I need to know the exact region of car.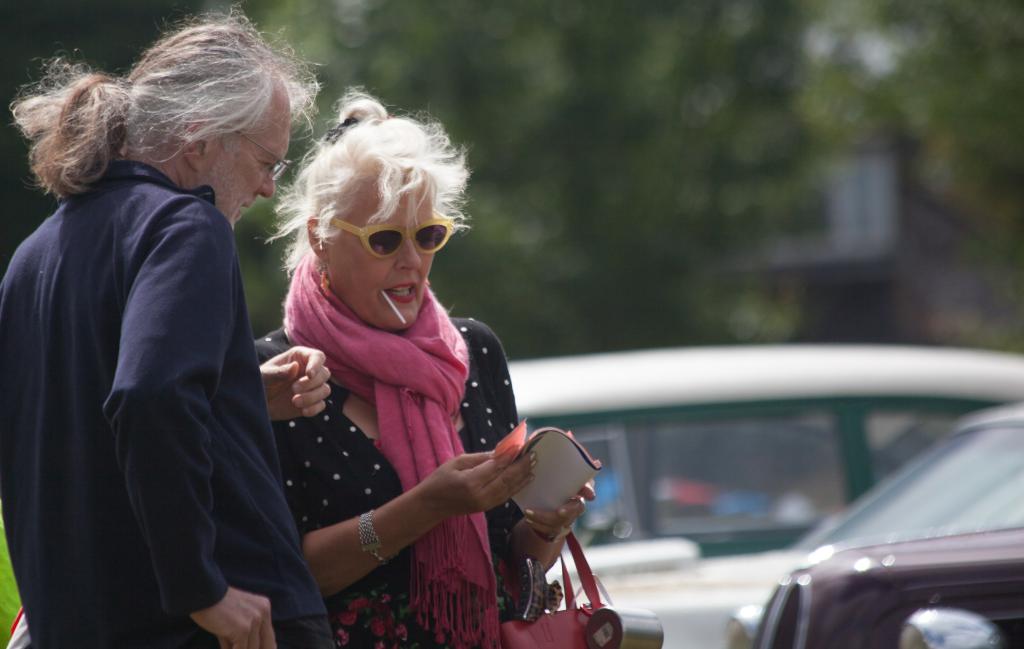
Region: l=755, t=528, r=1023, b=648.
